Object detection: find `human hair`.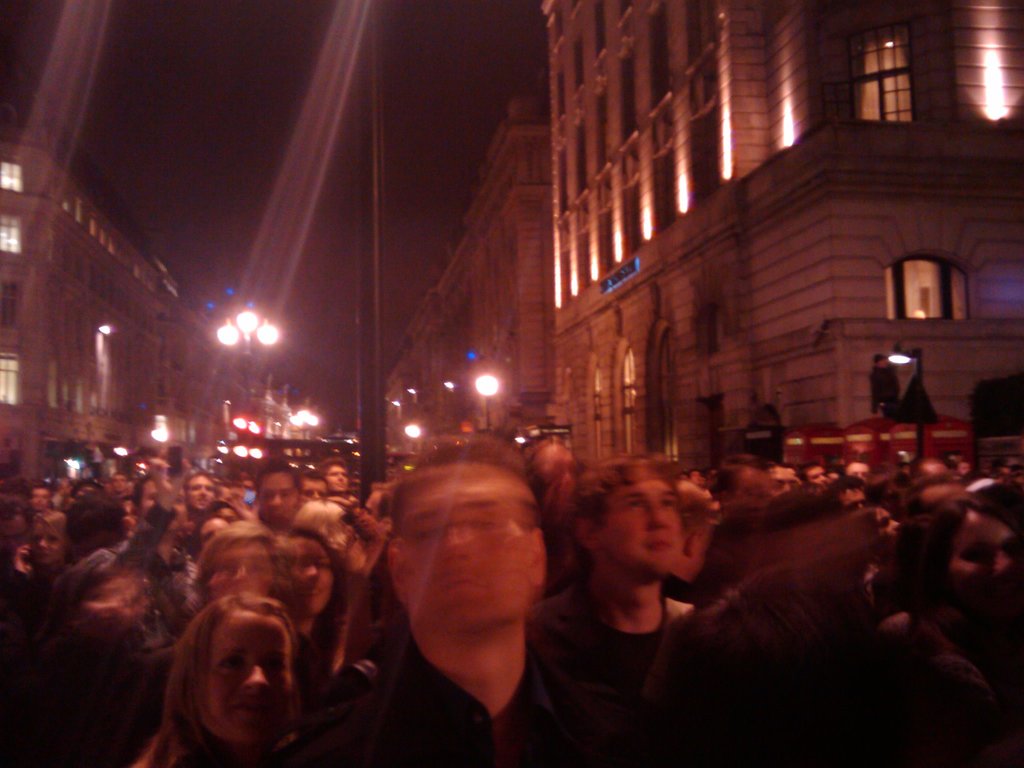
box(319, 455, 348, 475).
